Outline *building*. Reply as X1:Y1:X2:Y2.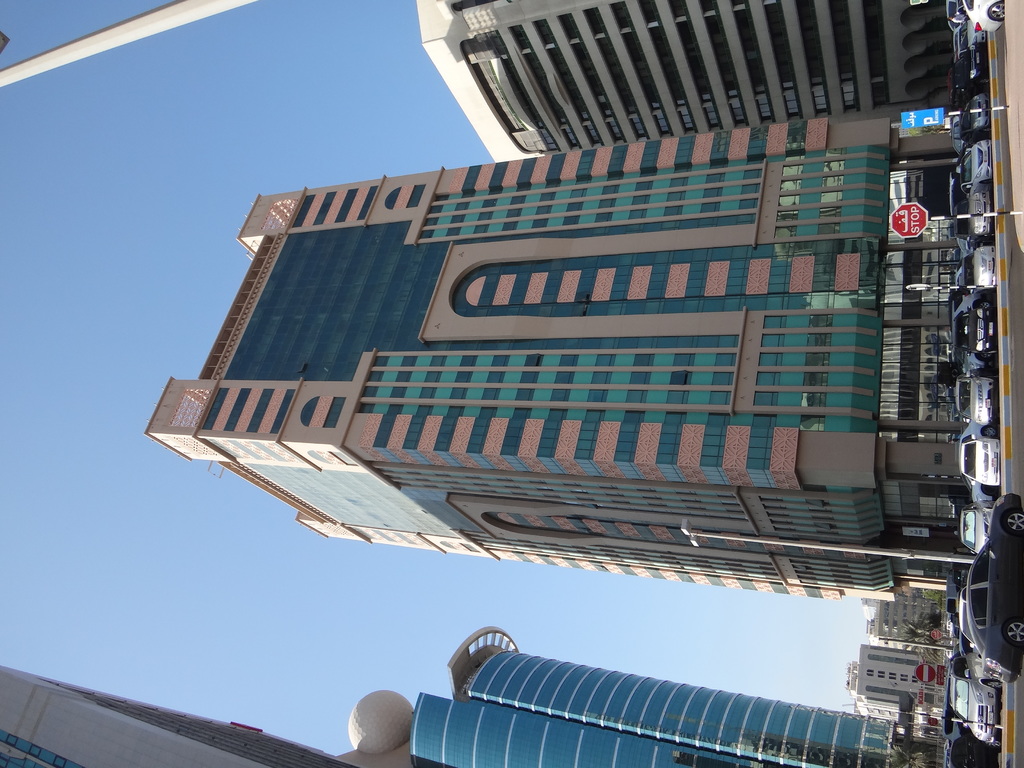
865:590:931:647.
